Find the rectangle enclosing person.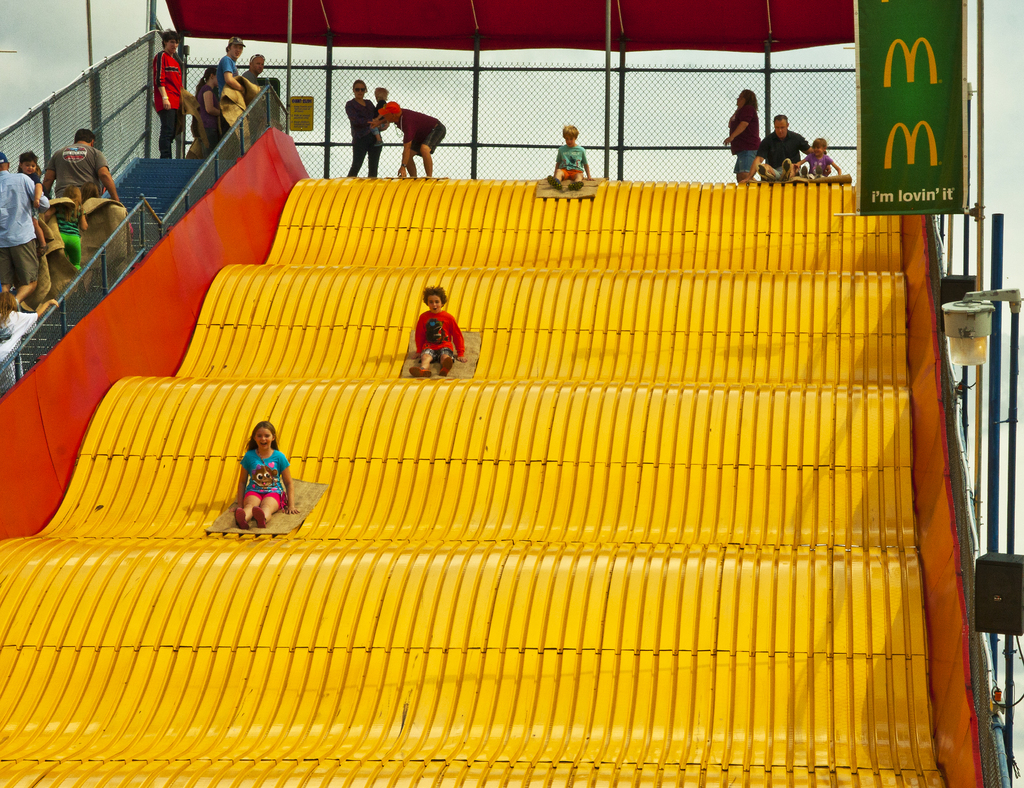
<bbox>52, 193, 82, 277</bbox>.
